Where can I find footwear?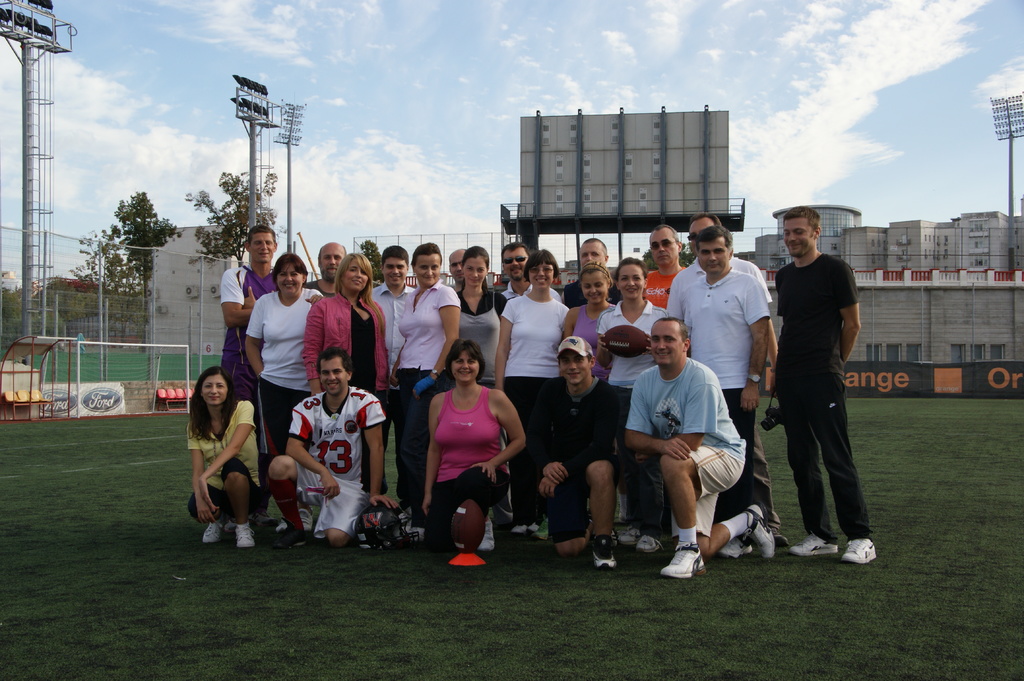
You can find it at 790,529,844,555.
